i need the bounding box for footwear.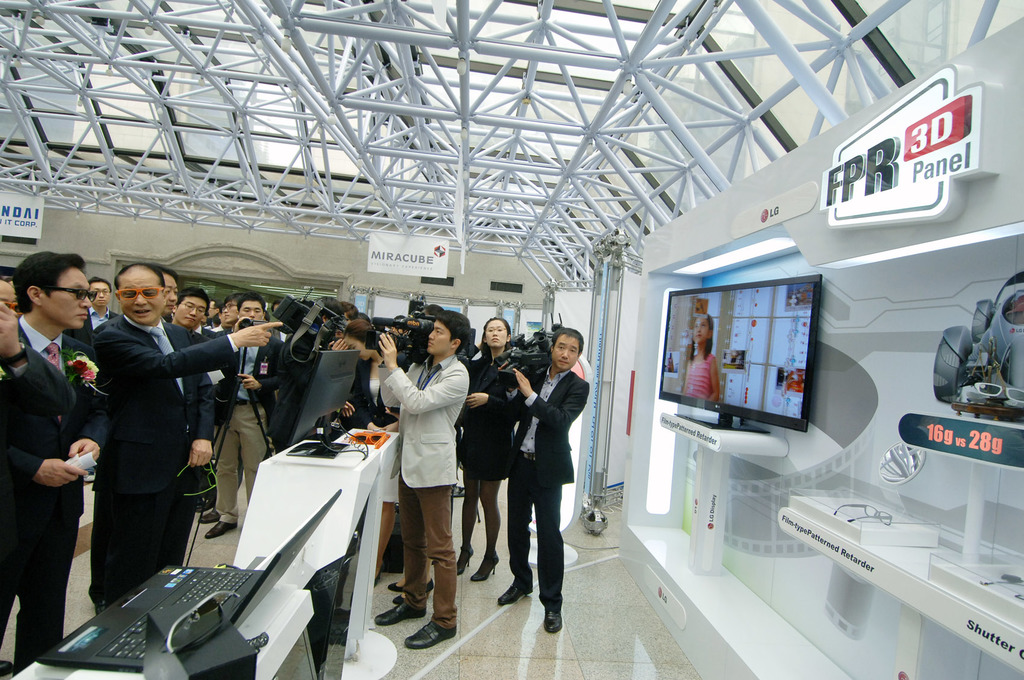
Here it is: pyautogui.locateOnScreen(455, 539, 478, 578).
